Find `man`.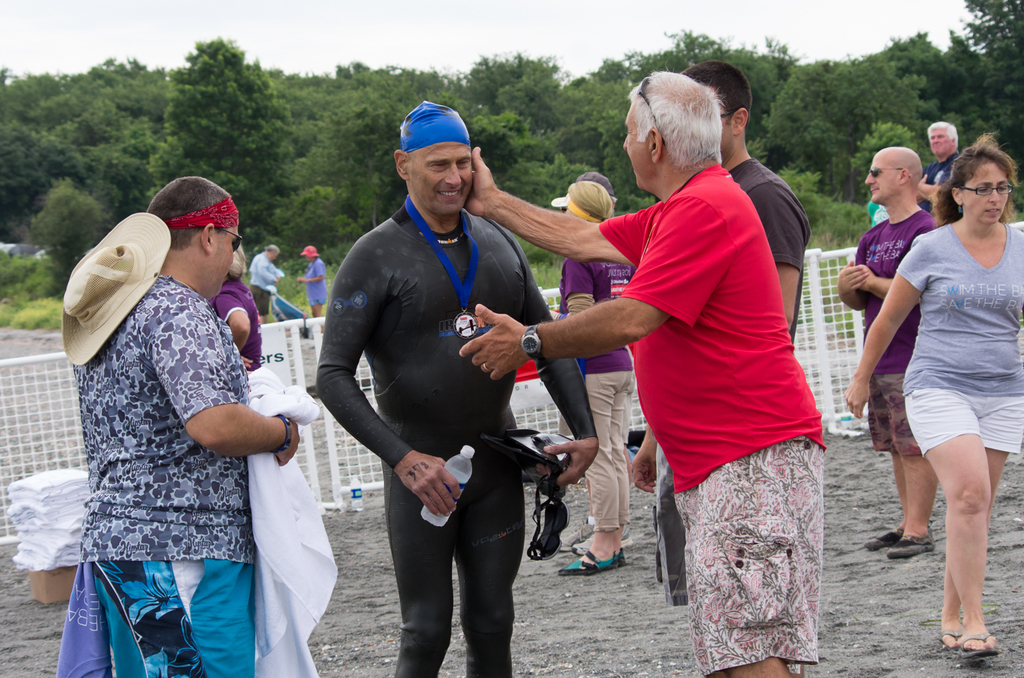
{"left": 622, "top": 59, "right": 813, "bottom": 607}.
